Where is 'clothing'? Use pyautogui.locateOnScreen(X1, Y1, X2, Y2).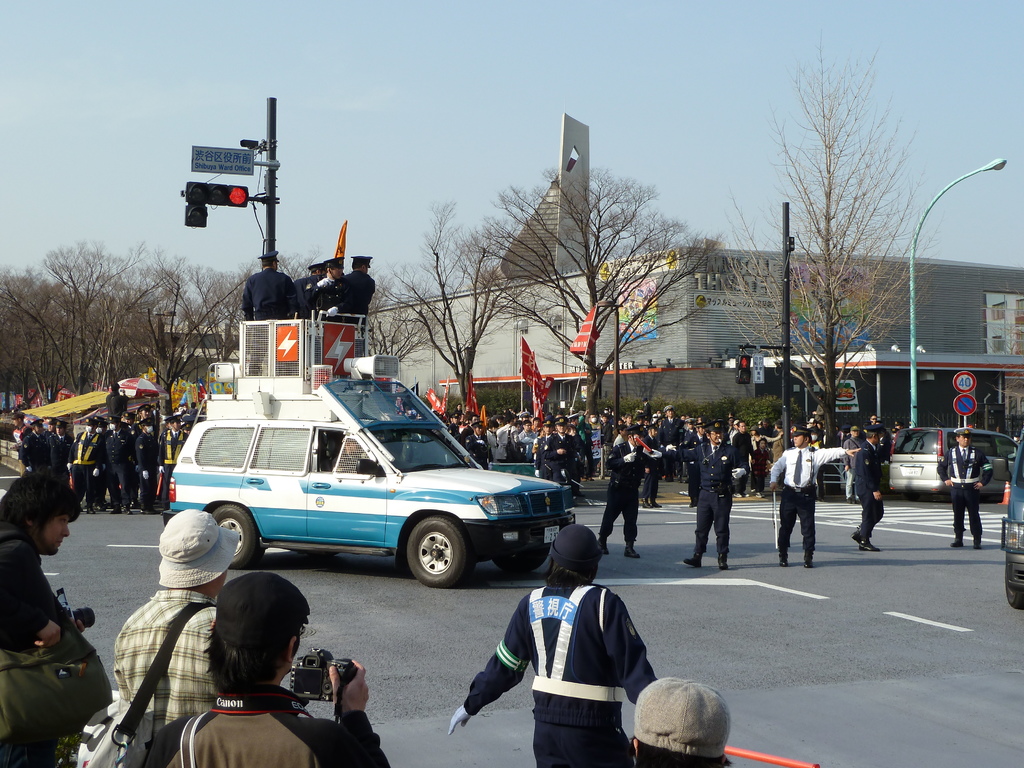
pyautogui.locateOnScreen(148, 680, 389, 767).
